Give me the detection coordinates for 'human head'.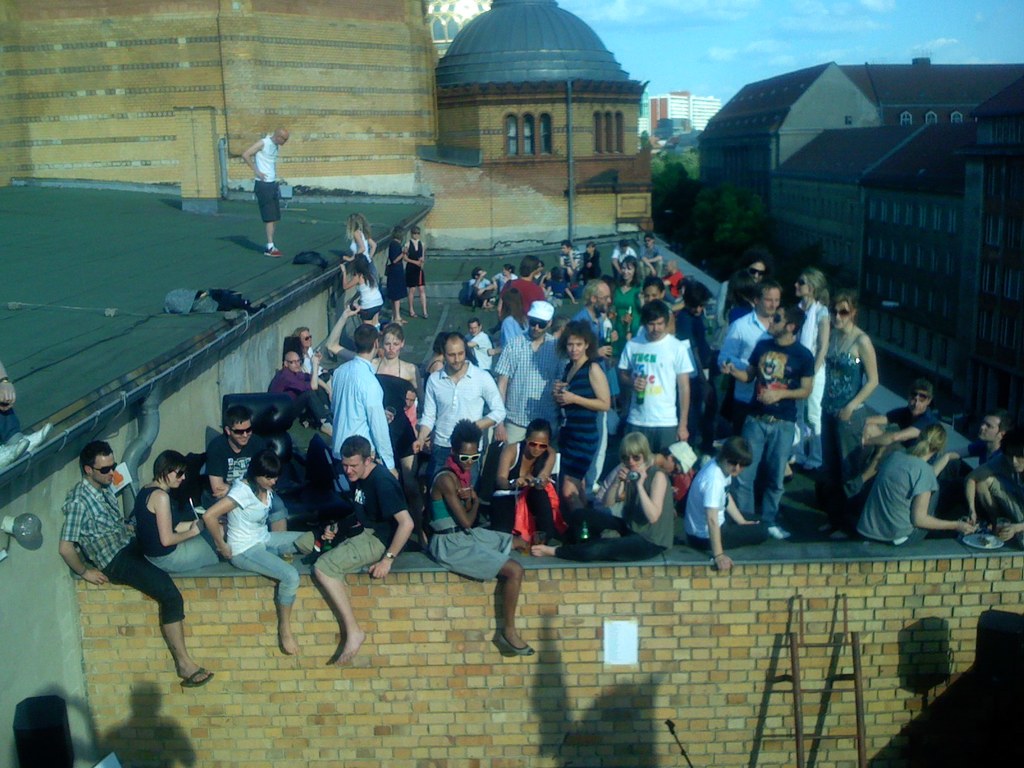
l=410, t=228, r=422, b=240.
